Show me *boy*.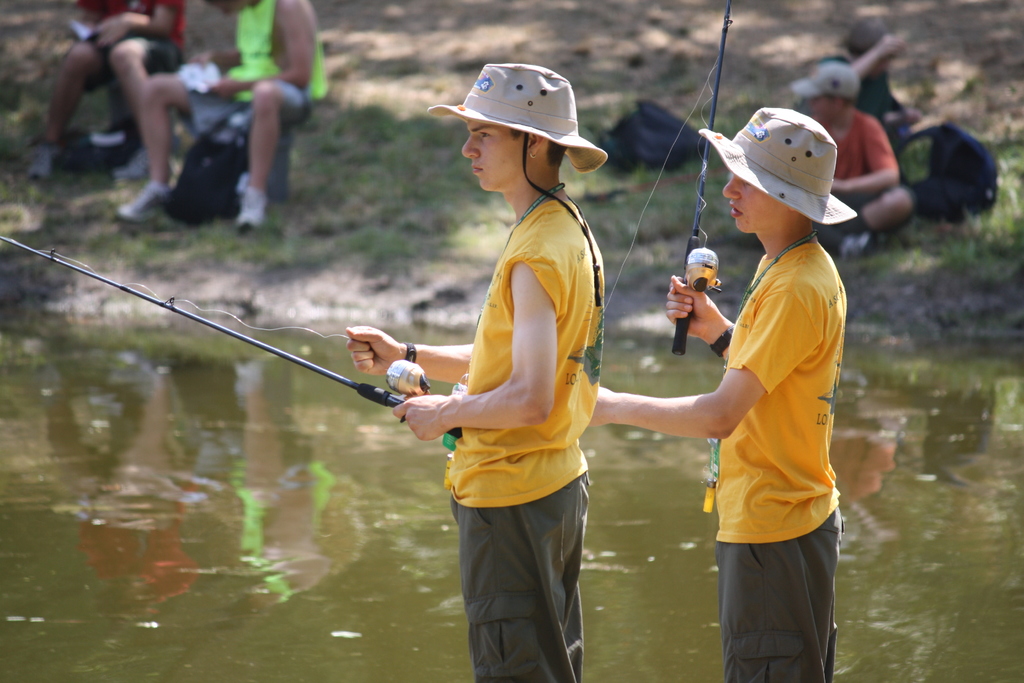
*boy* is here: bbox(789, 61, 915, 258).
